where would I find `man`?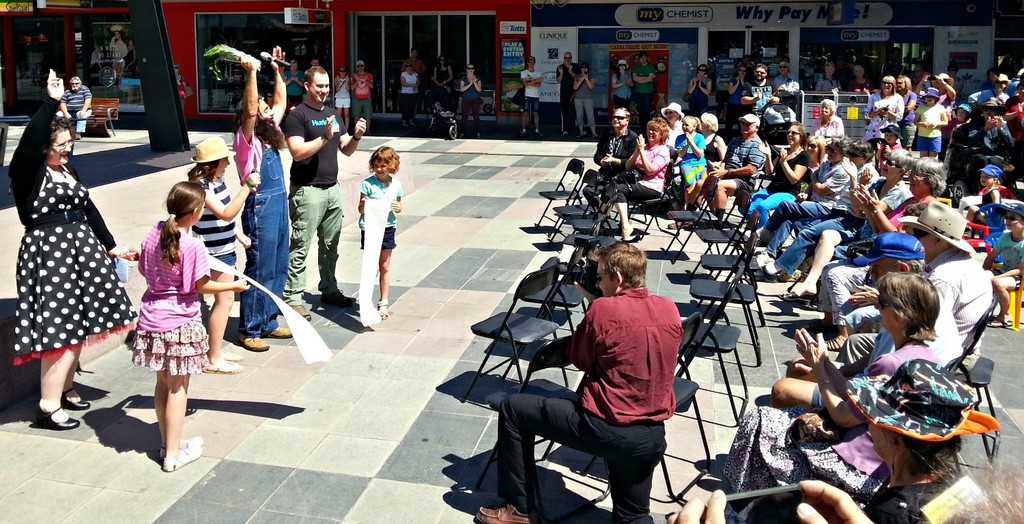
At rect(766, 234, 969, 405).
